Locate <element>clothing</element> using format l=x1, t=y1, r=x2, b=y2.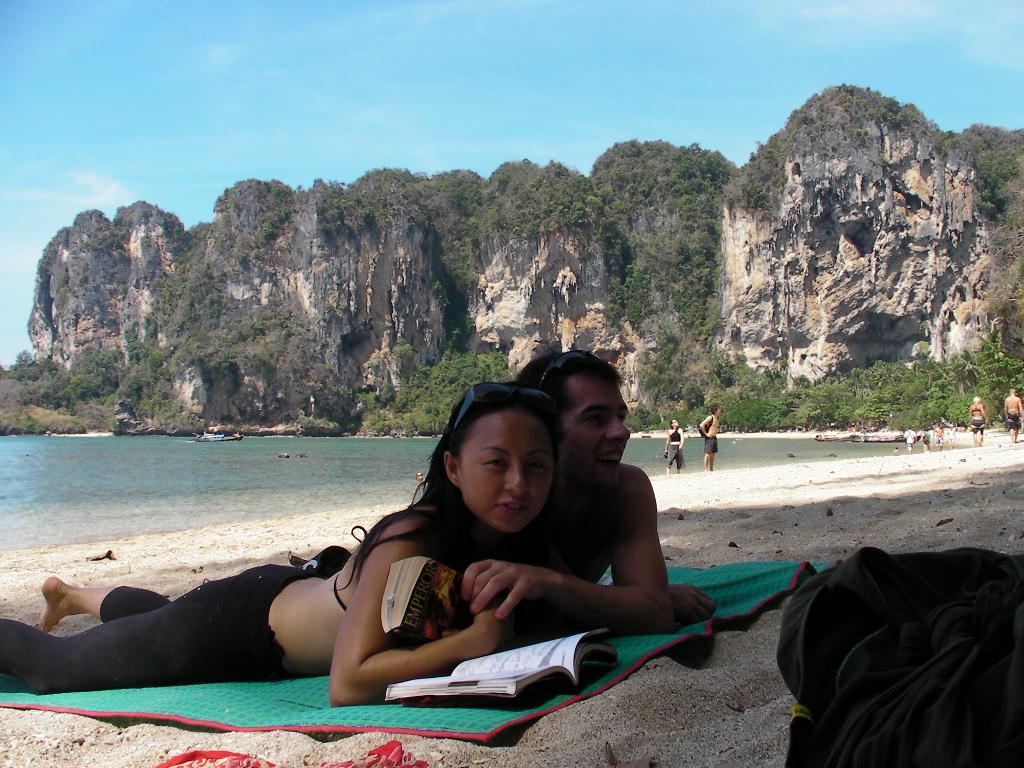
l=0, t=571, r=323, b=696.
